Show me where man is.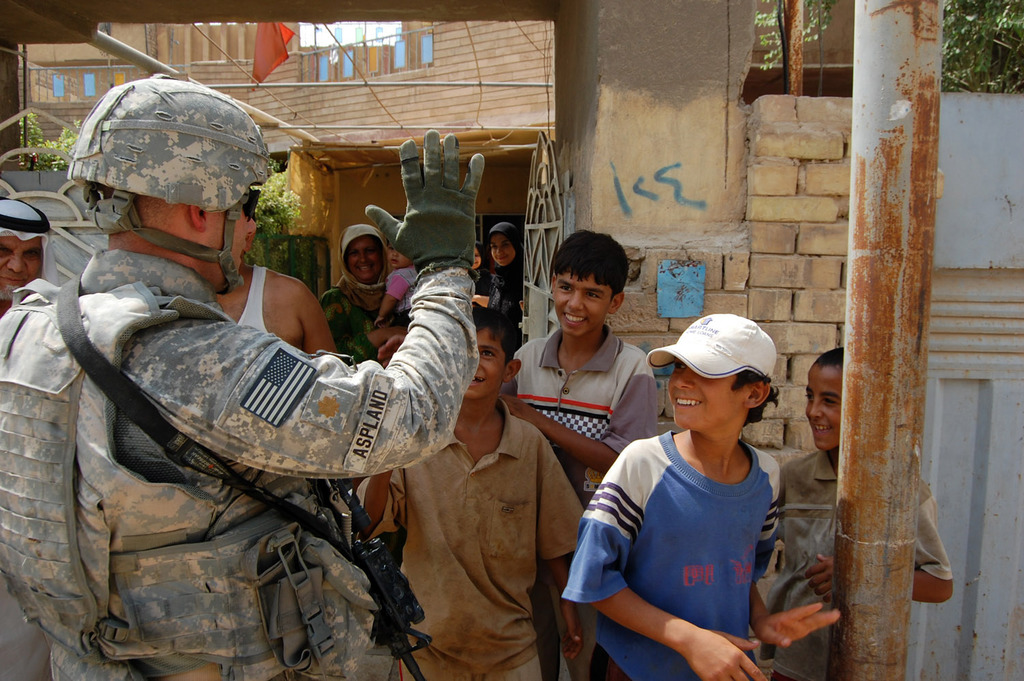
man is at <box>214,189,341,368</box>.
